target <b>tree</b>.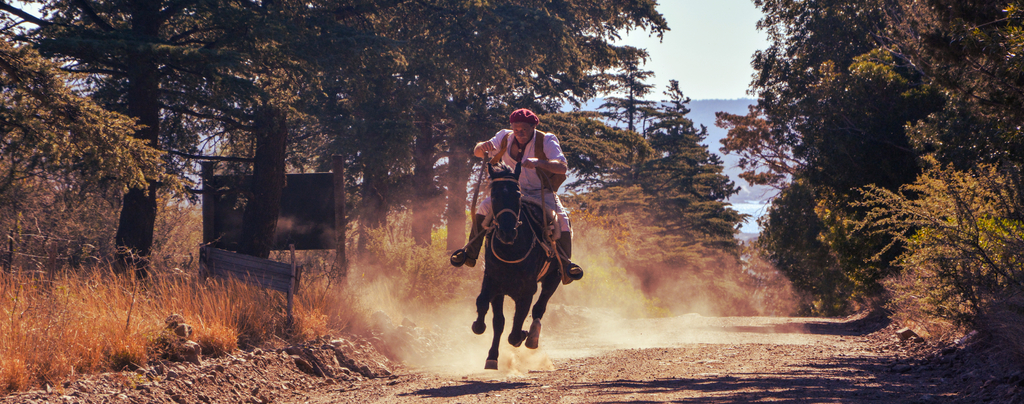
Target region: <region>0, 34, 199, 253</region>.
